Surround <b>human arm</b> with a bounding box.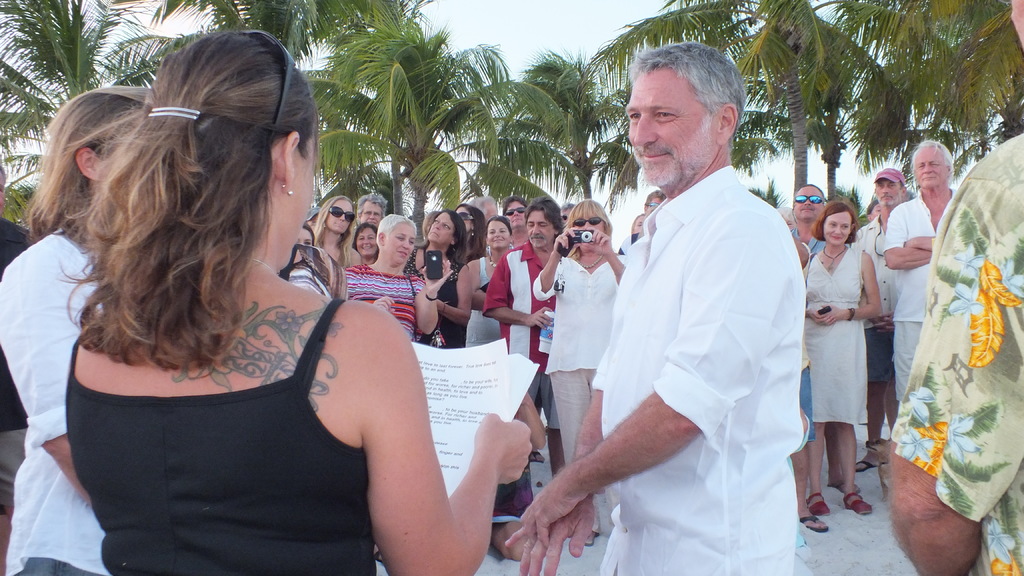
<region>1, 261, 93, 513</region>.
